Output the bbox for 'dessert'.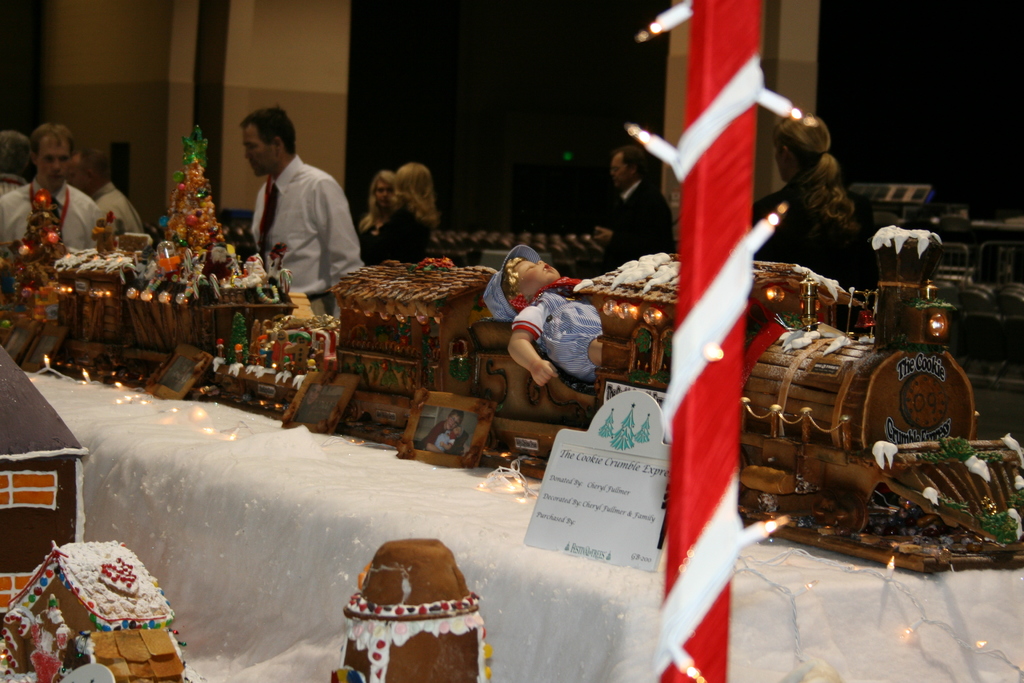
rect(348, 532, 495, 627).
